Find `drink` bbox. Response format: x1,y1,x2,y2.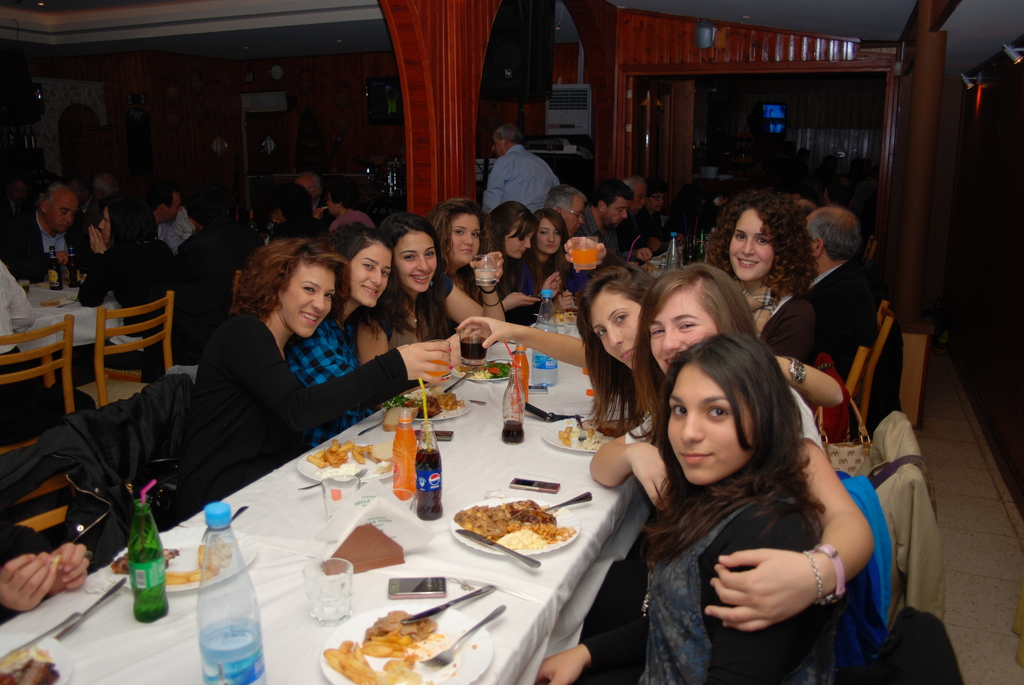
460,336,487,366.
